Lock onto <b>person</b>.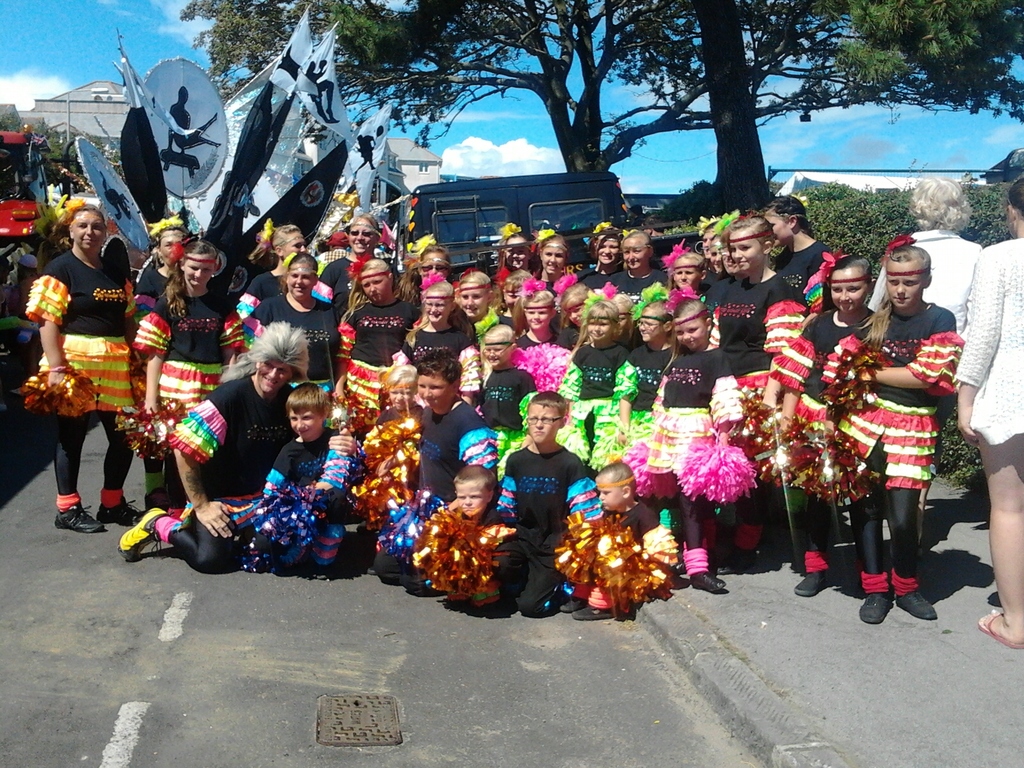
Locked: select_region(495, 230, 534, 280).
